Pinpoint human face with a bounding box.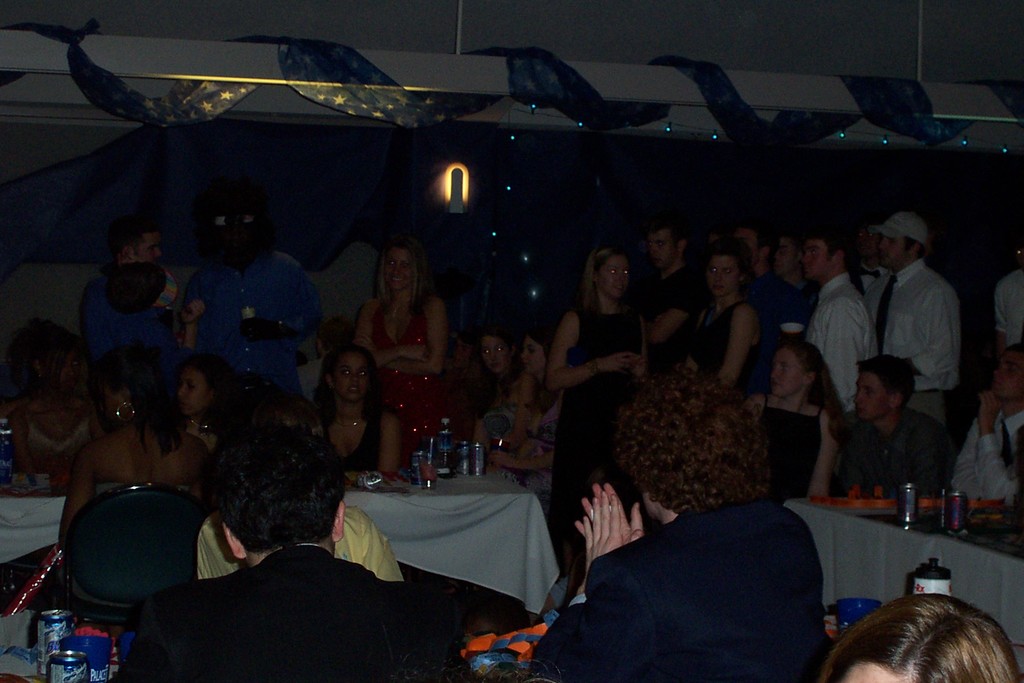
(x1=474, y1=339, x2=510, y2=374).
